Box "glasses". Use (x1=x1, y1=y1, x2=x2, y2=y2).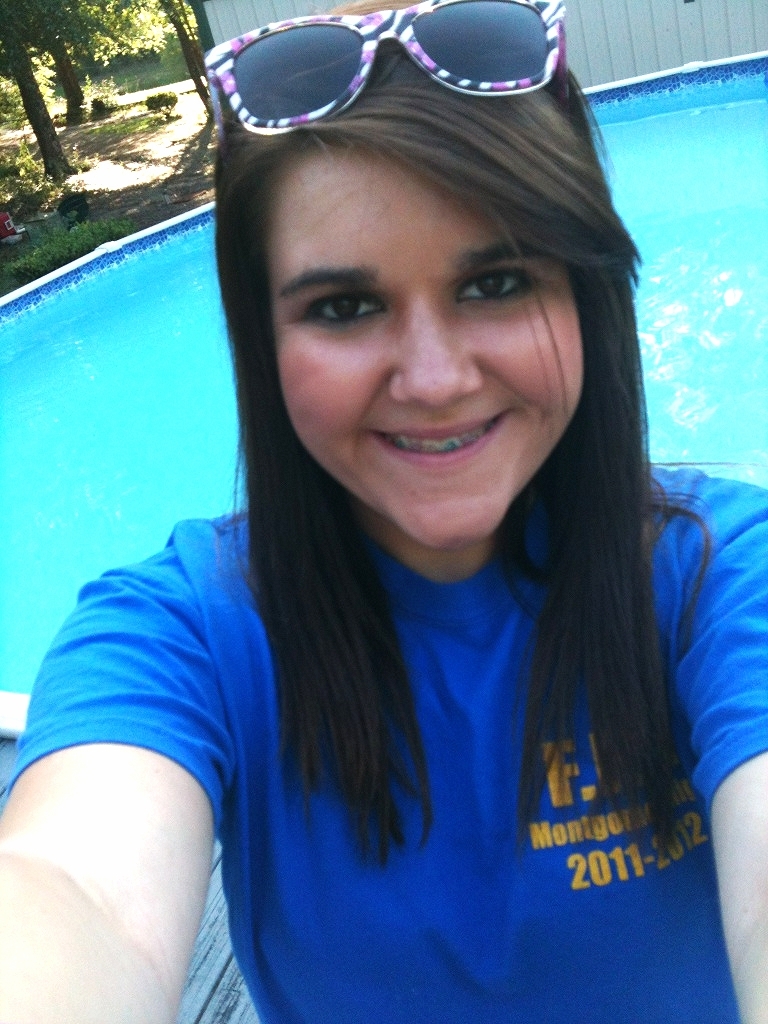
(x1=200, y1=0, x2=576, y2=138).
